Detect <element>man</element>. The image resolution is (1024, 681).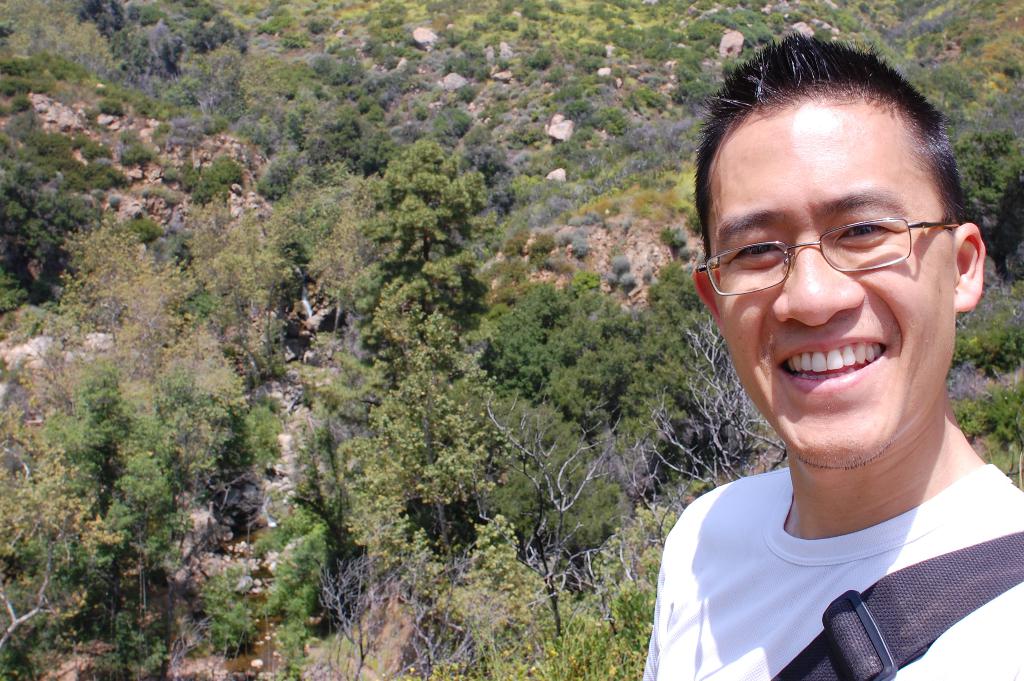
<bbox>624, 33, 1023, 680</bbox>.
